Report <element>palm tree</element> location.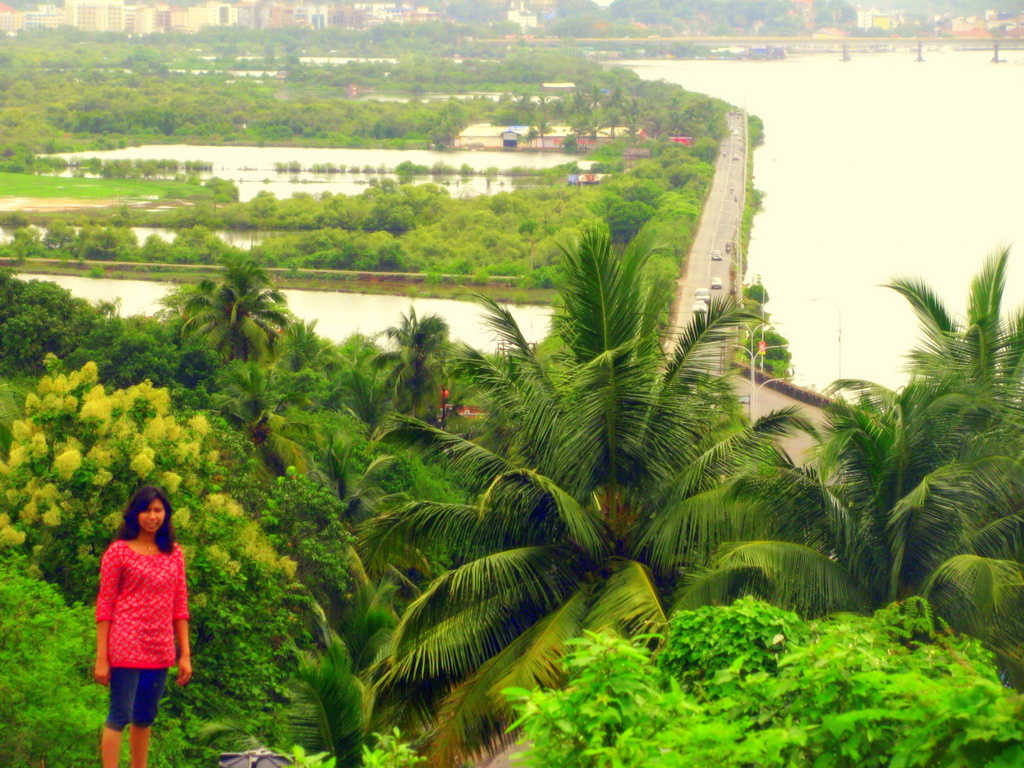
Report: (x1=881, y1=259, x2=1023, y2=671).
